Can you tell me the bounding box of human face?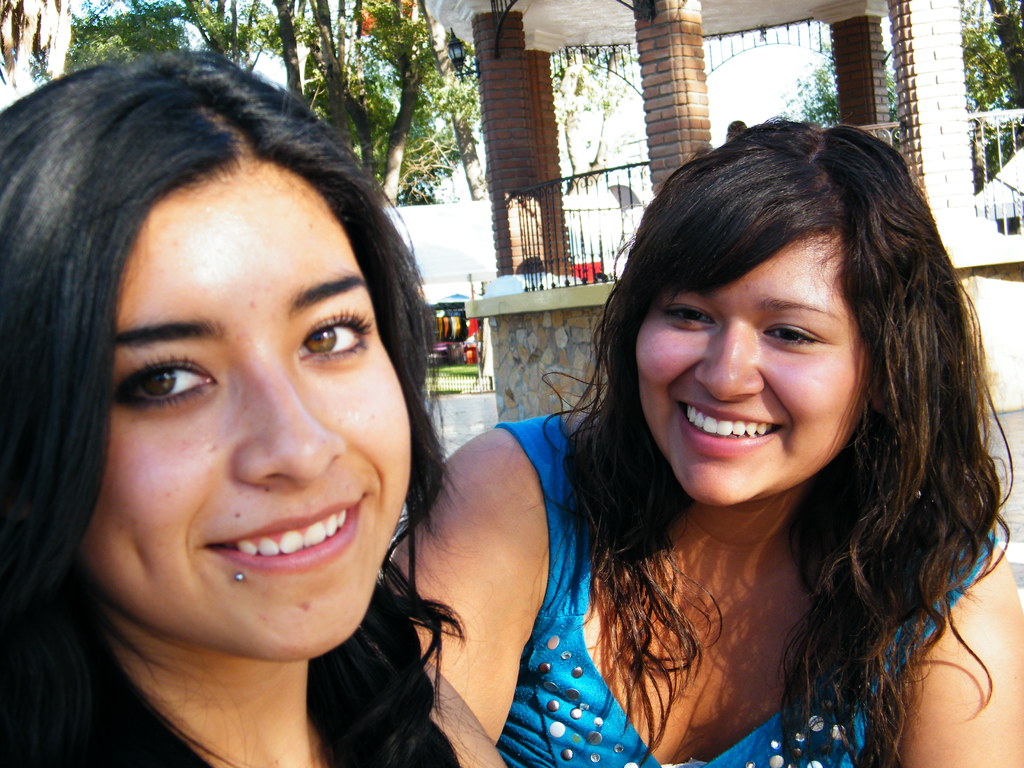
box=[634, 234, 871, 504].
